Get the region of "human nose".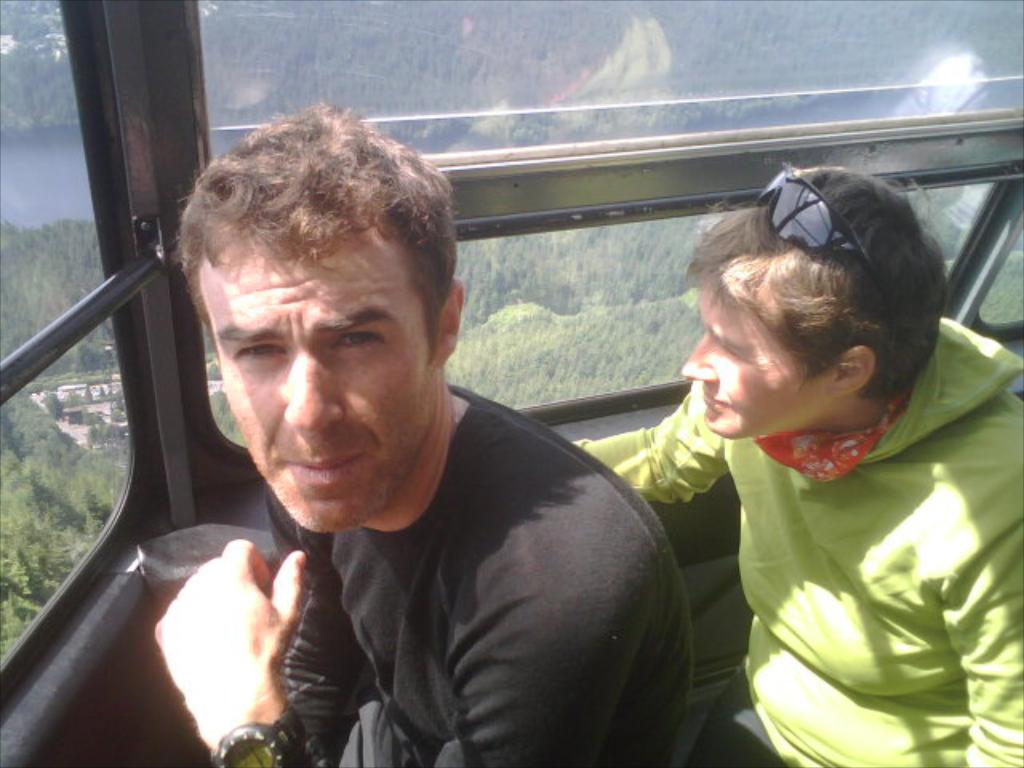
x1=280, y1=344, x2=342, y2=432.
